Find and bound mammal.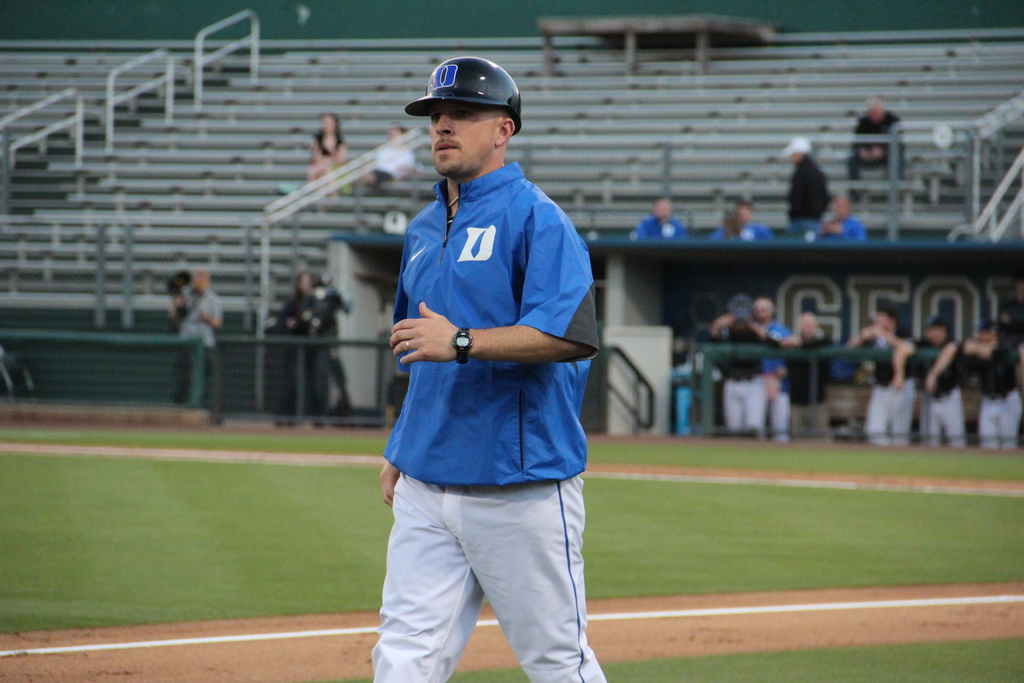
Bound: [x1=773, y1=136, x2=835, y2=234].
